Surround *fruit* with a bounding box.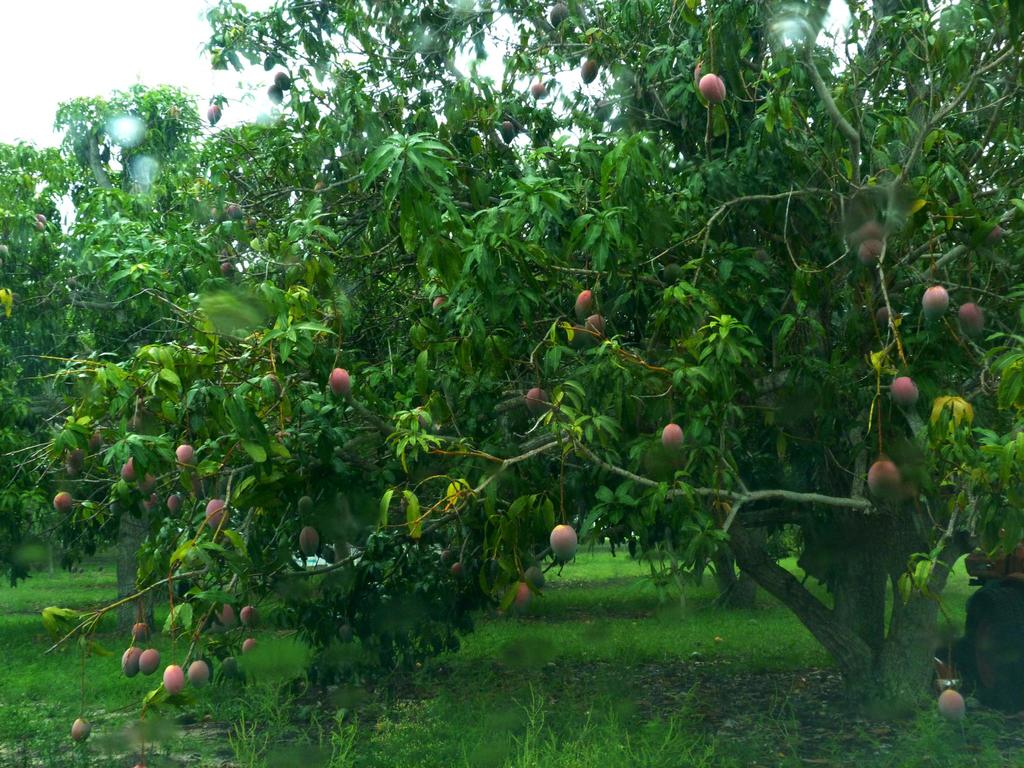
x1=979, y1=223, x2=1001, y2=243.
